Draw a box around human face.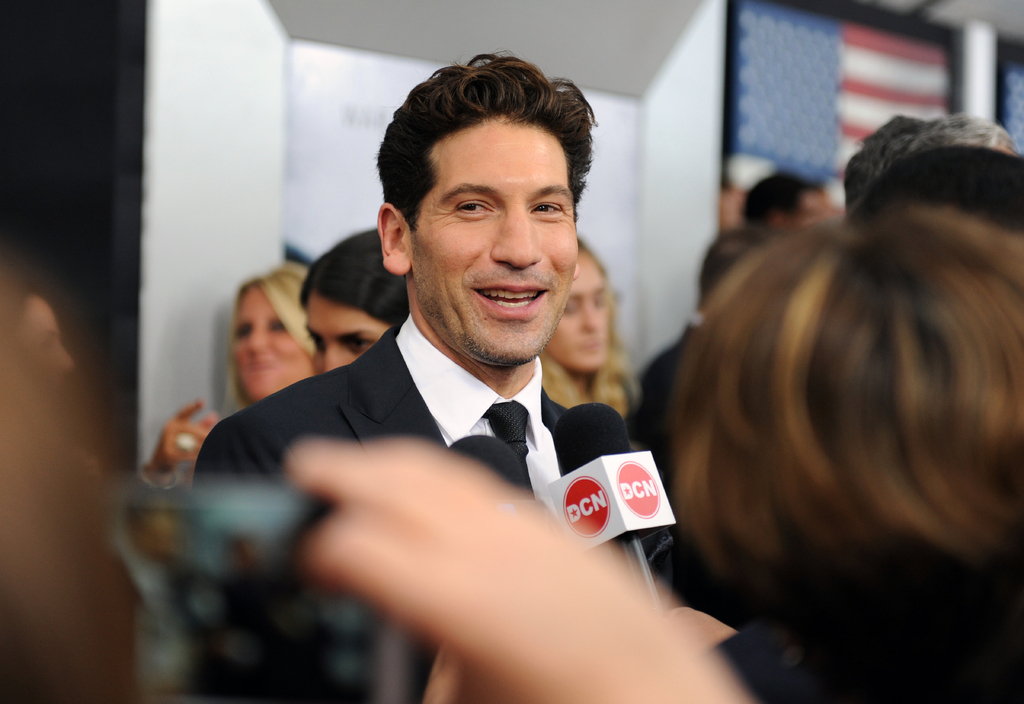
region(410, 113, 578, 366).
